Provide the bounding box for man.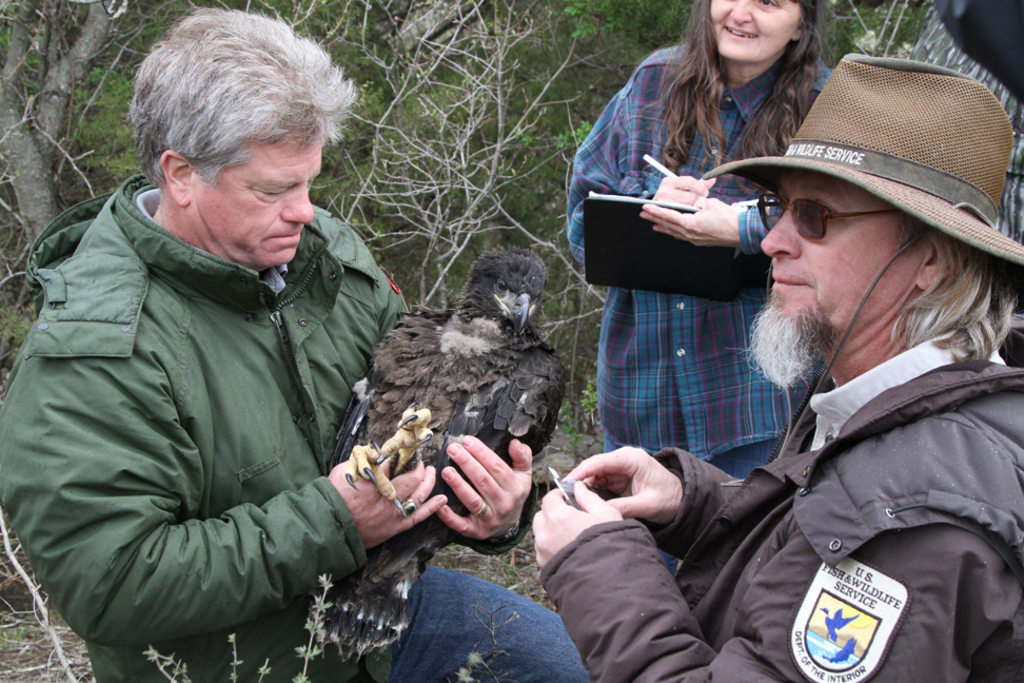
Rect(530, 54, 1023, 682).
